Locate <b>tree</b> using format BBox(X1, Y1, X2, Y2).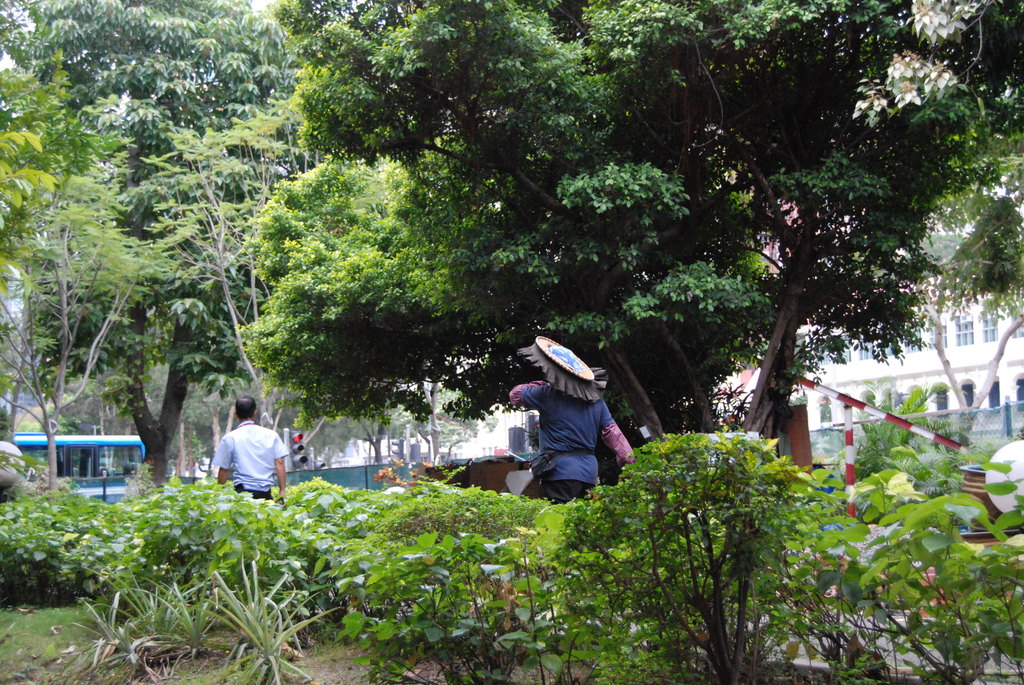
BBox(224, 0, 1020, 489).
